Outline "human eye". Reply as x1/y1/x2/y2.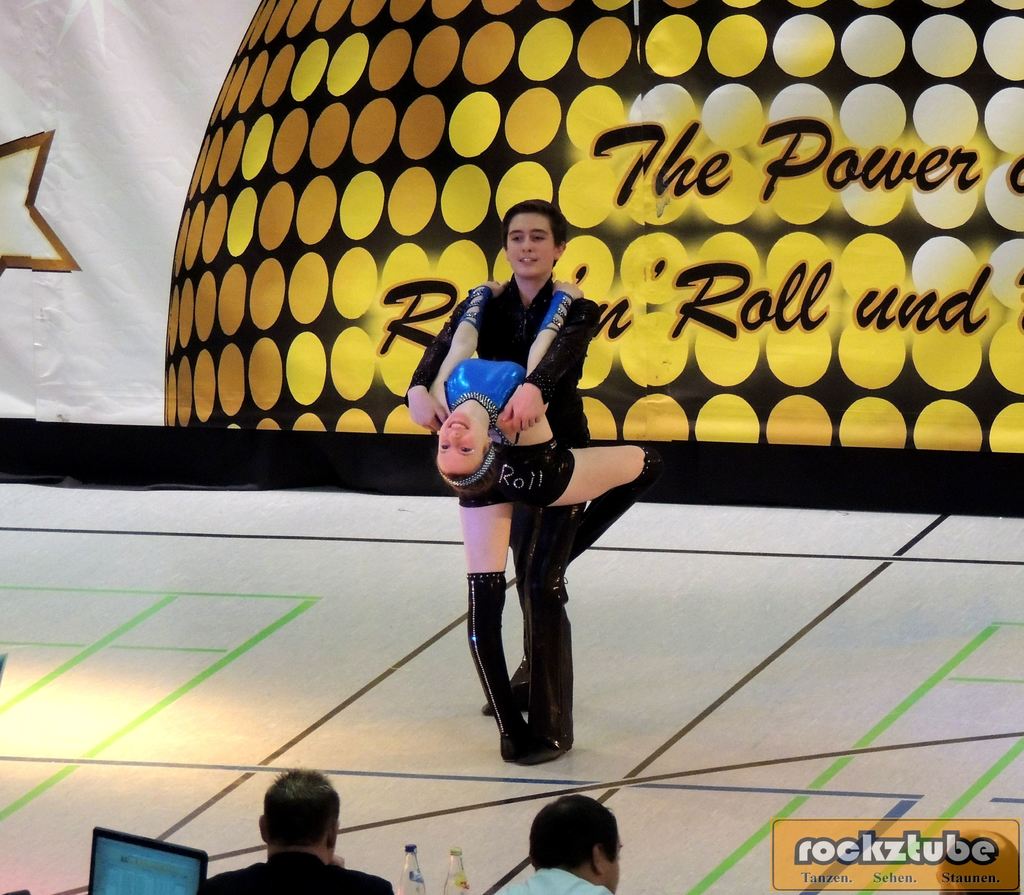
510/233/524/242.
